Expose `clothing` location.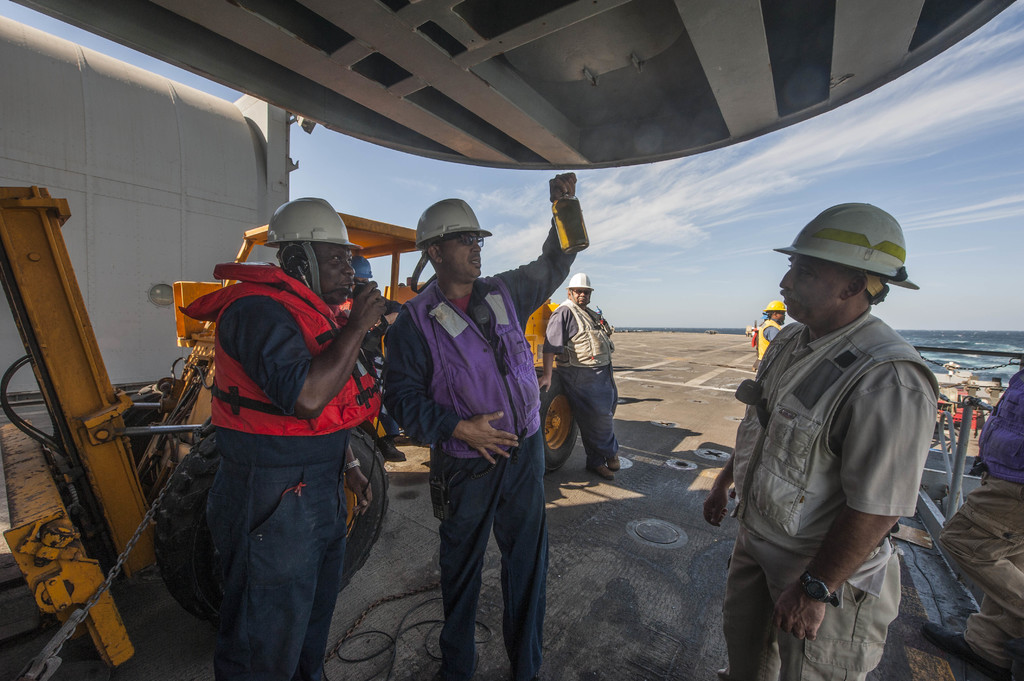
Exposed at {"left": 544, "top": 303, "right": 623, "bottom": 468}.
